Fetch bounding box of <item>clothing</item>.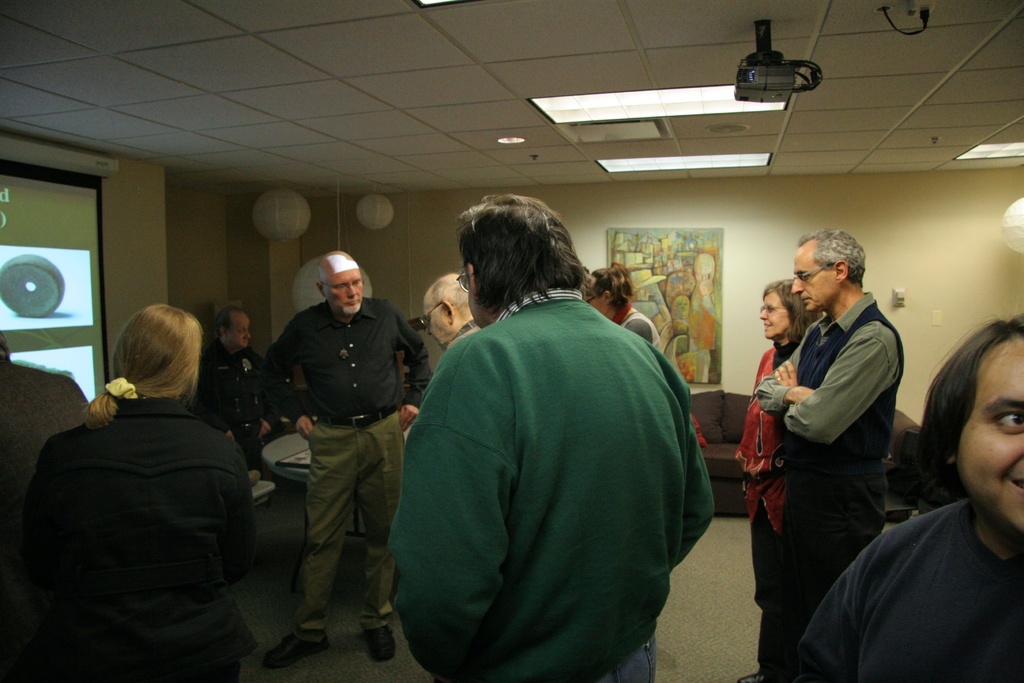
Bbox: pyautogui.locateOnScreen(20, 397, 257, 682).
